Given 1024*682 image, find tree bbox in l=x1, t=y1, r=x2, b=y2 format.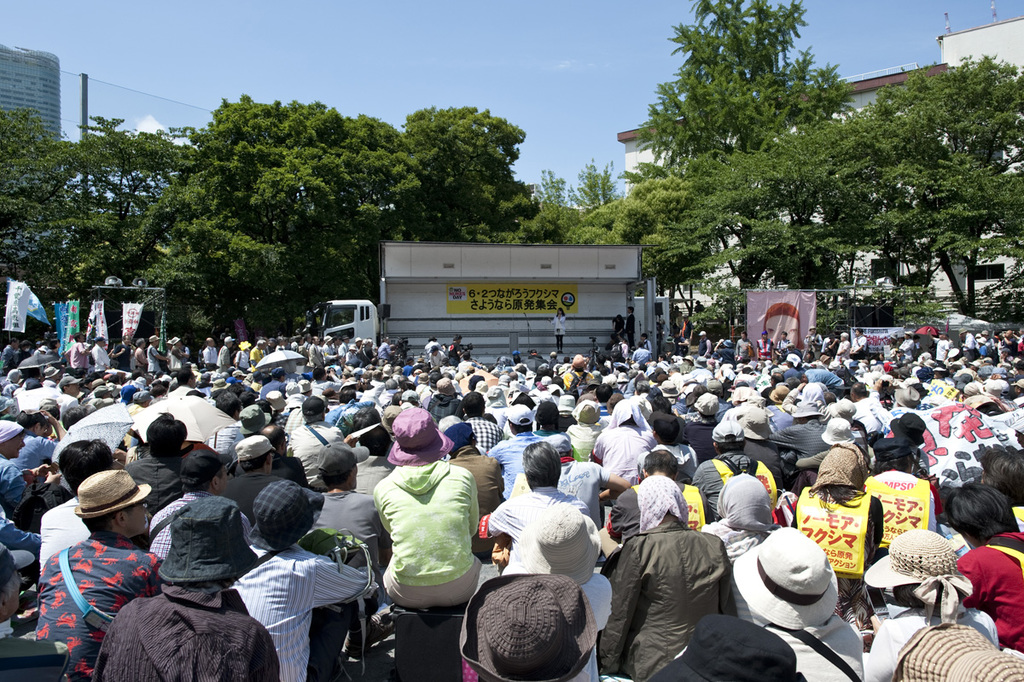
l=905, t=45, r=1023, b=326.
